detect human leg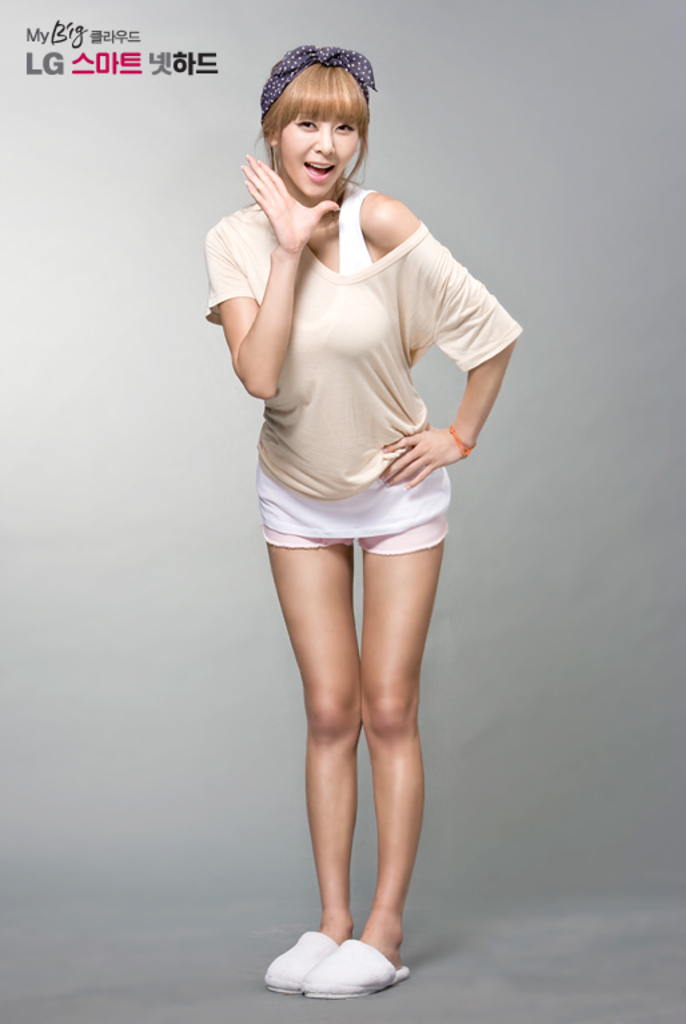
region(259, 442, 352, 999)
